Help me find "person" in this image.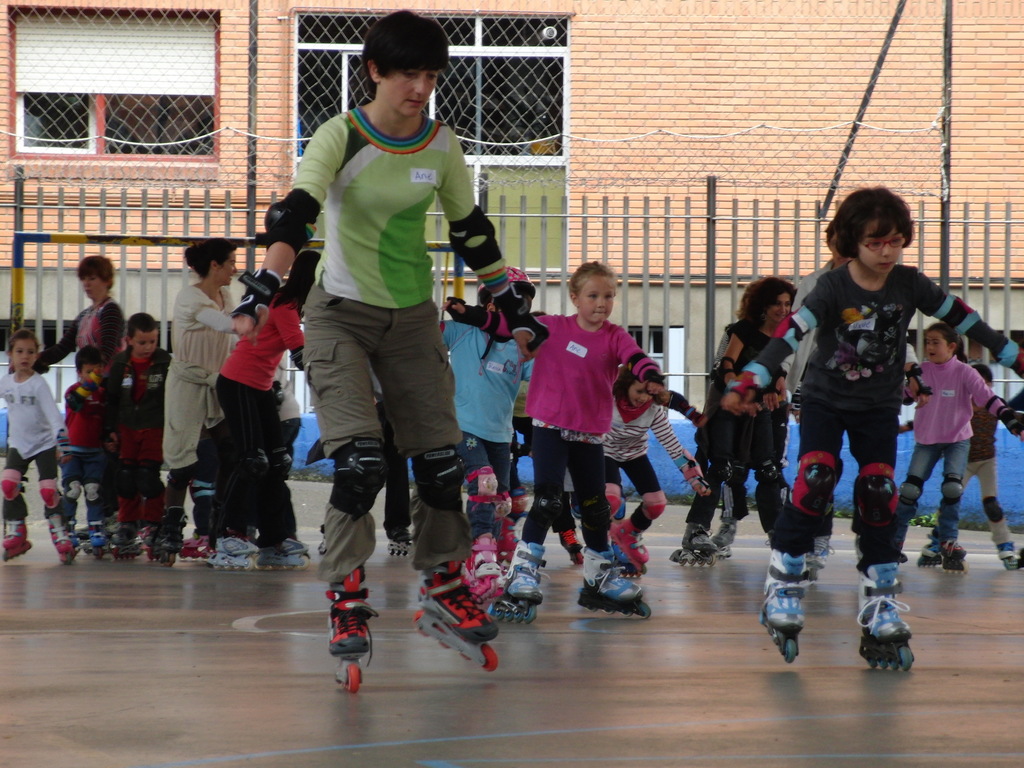
Found it: <region>448, 255, 665, 603</region>.
